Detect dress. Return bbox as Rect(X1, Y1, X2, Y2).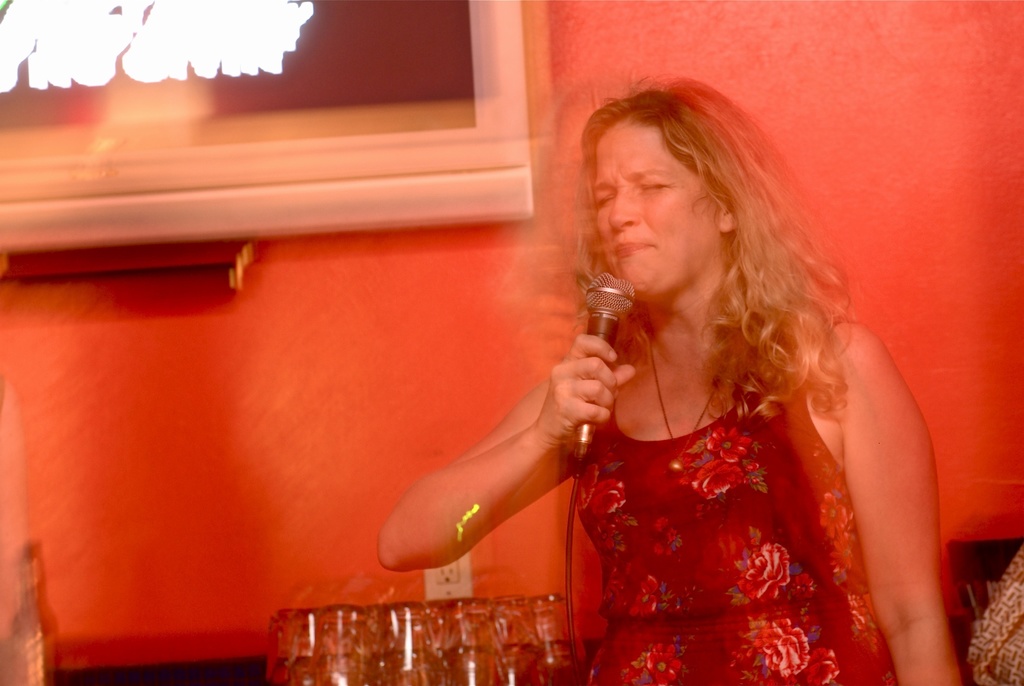
Rect(577, 311, 898, 685).
